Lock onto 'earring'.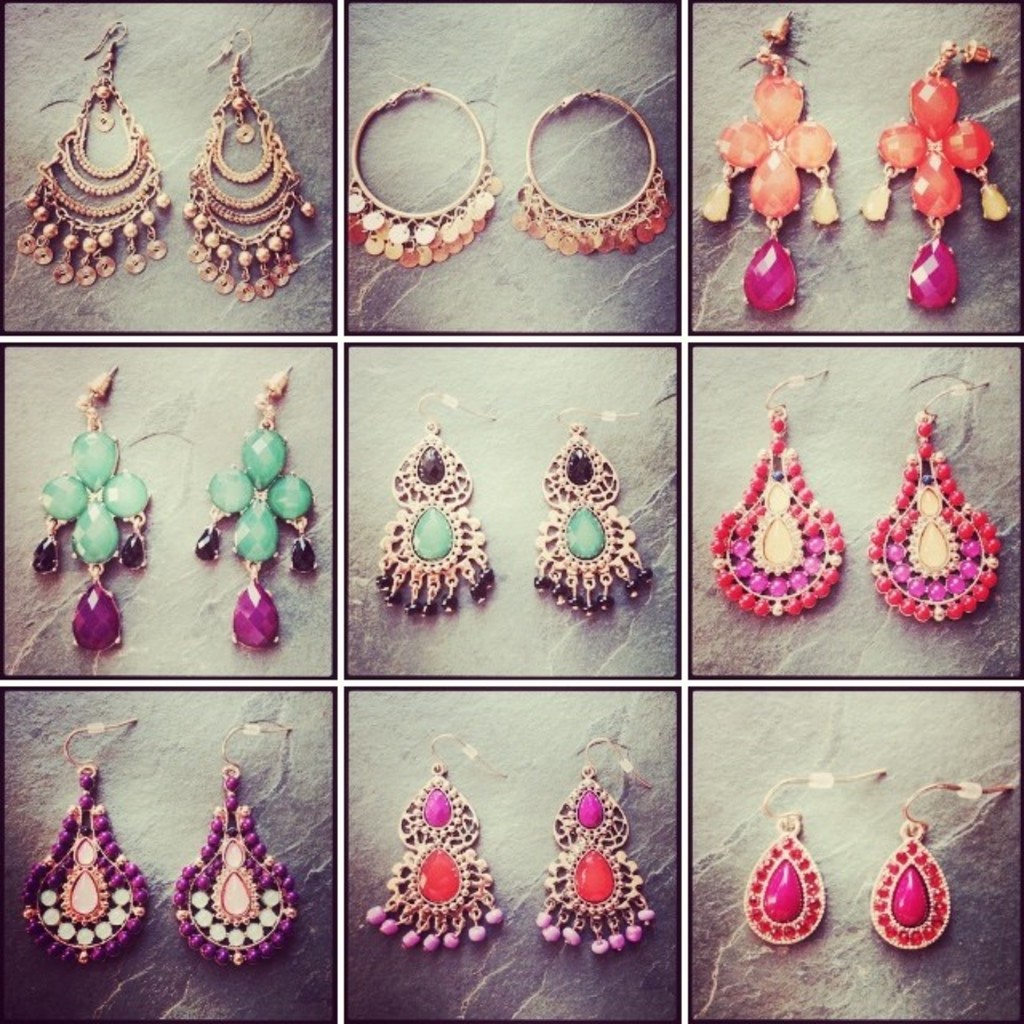
Locked: (left=870, top=776, right=1008, bottom=950).
